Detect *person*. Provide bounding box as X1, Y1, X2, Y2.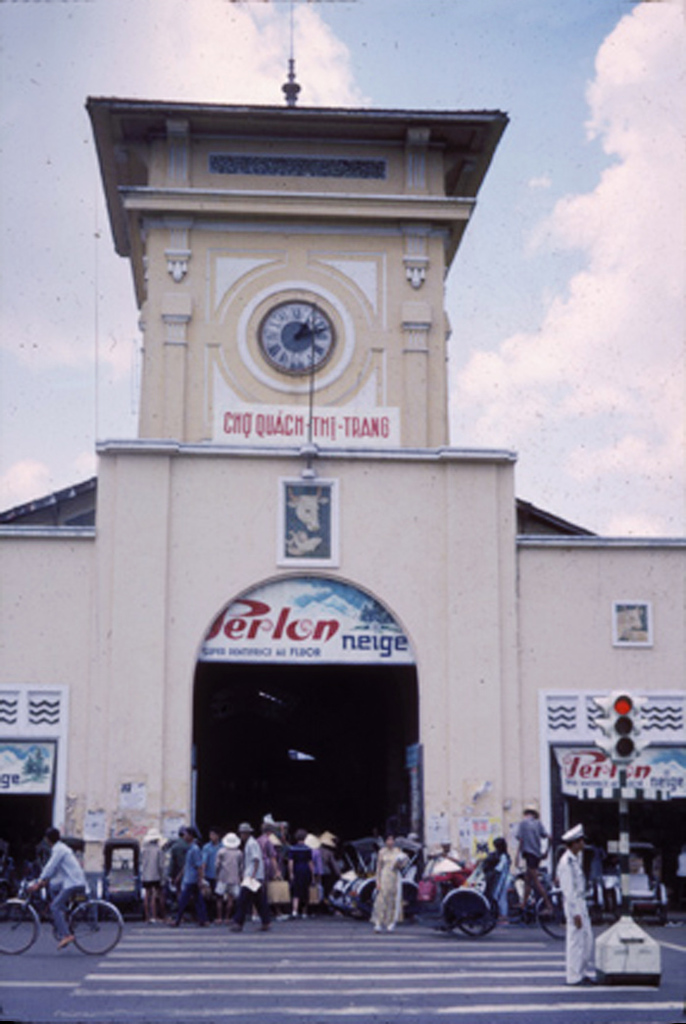
21, 818, 92, 960.
